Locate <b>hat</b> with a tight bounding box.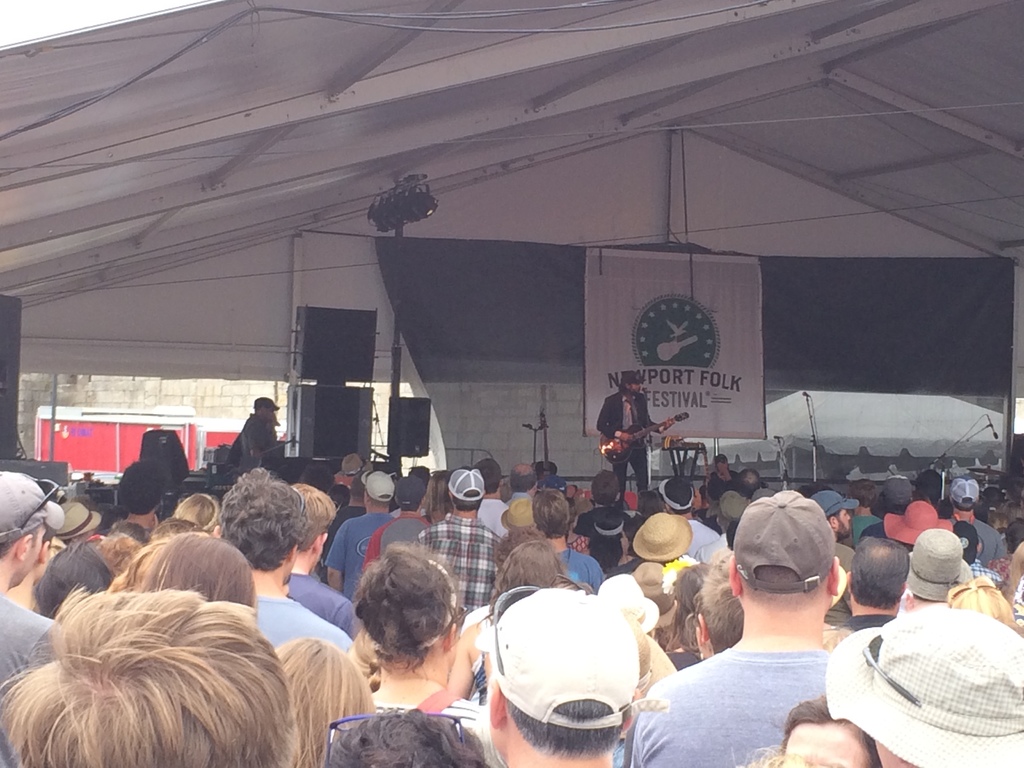
[0,467,65,545].
